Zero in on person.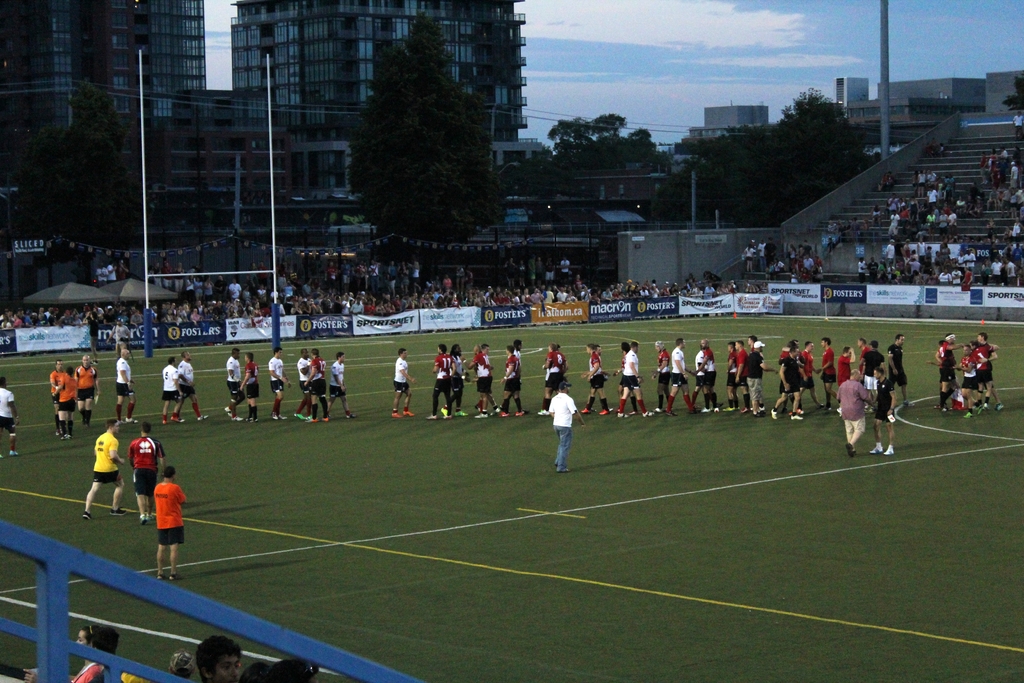
Zeroed in: locate(831, 364, 881, 461).
